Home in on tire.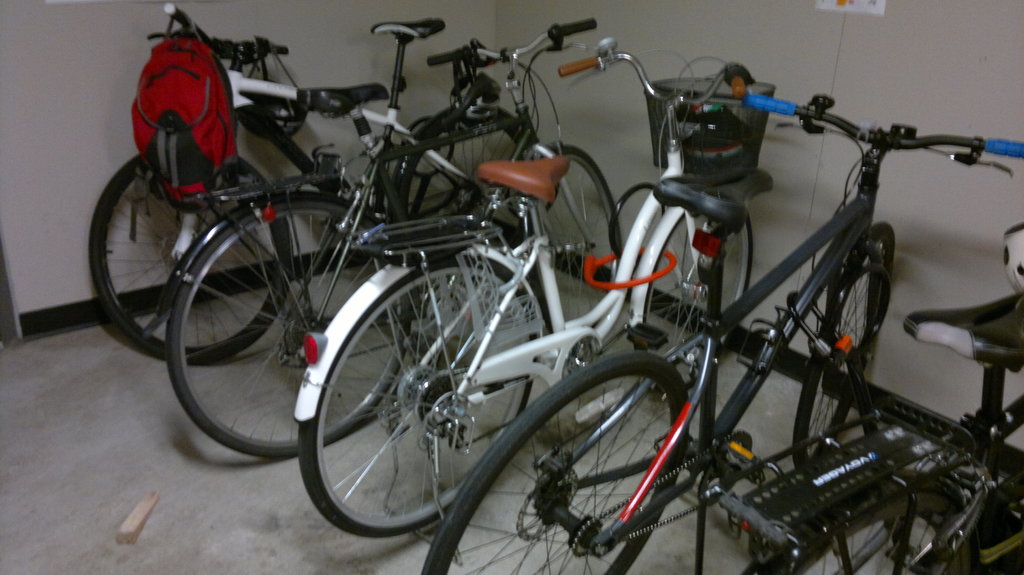
Homed in at region(165, 190, 413, 460).
